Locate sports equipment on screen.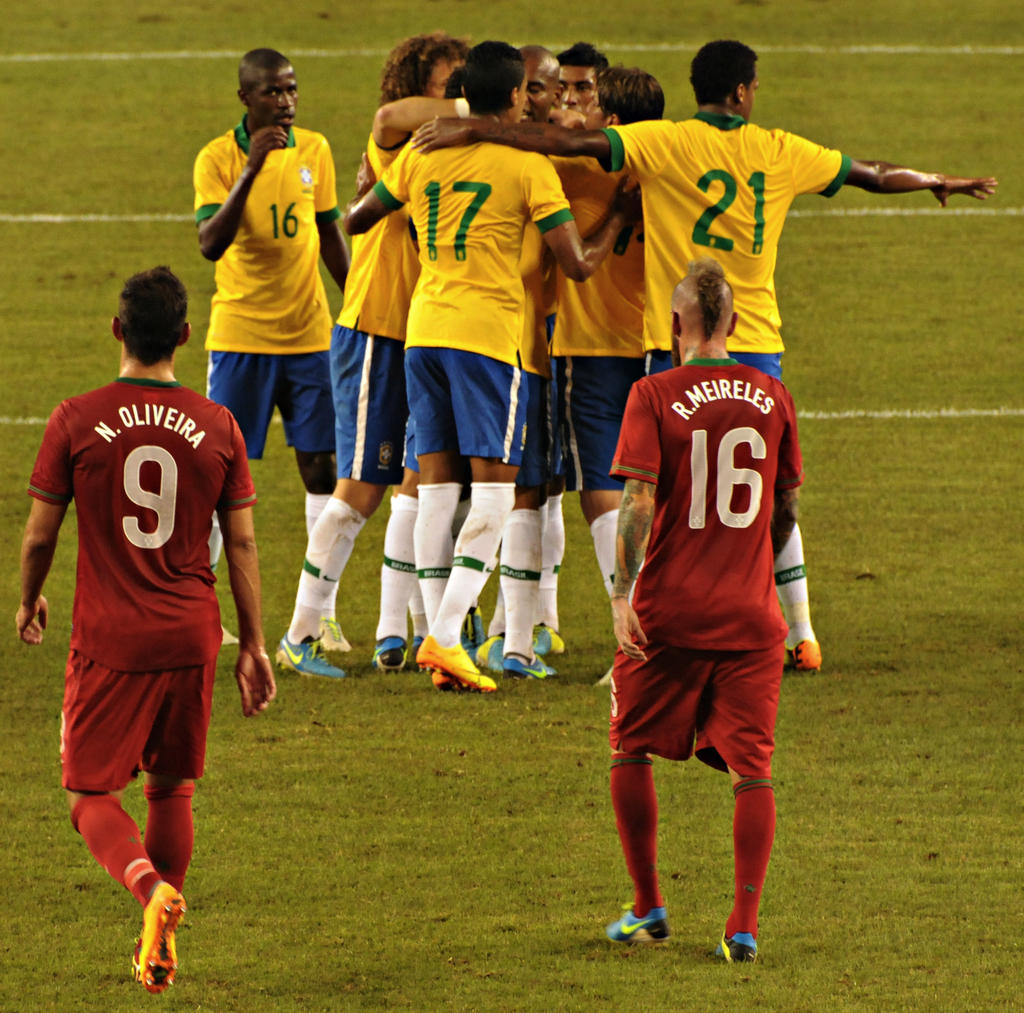
On screen at <bbox>603, 892, 673, 952</bbox>.
